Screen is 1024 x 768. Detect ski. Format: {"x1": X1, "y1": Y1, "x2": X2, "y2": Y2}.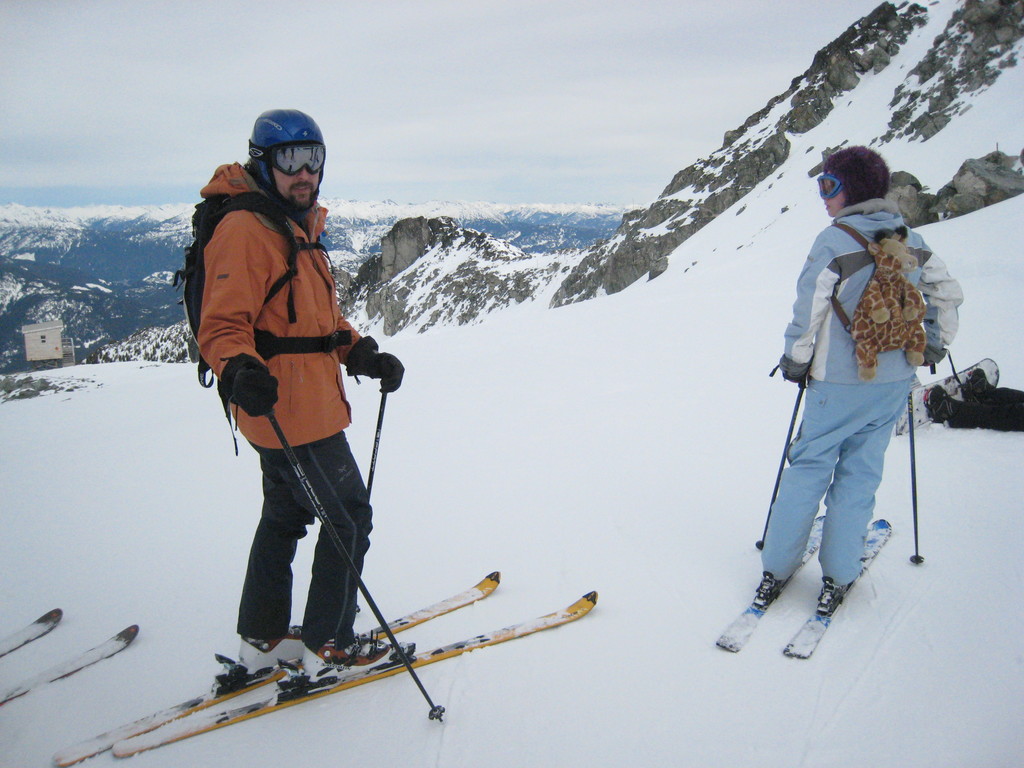
{"x1": 887, "y1": 346, "x2": 1005, "y2": 442}.
